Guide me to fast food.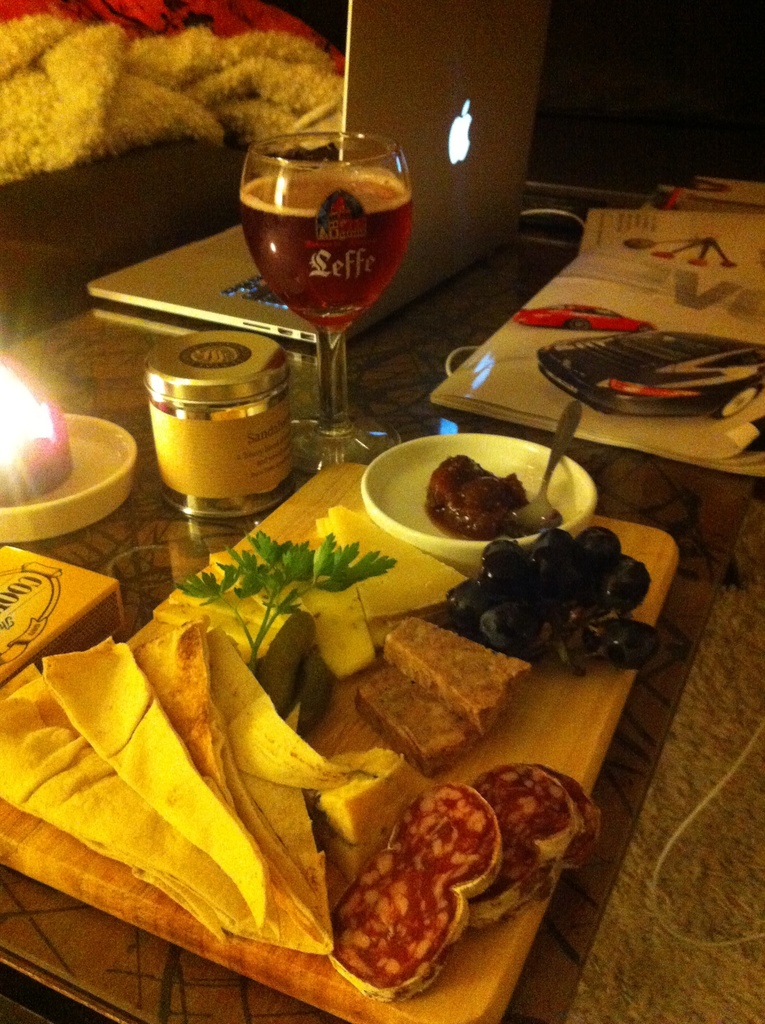
Guidance: x1=421 y1=437 x2=547 y2=542.
